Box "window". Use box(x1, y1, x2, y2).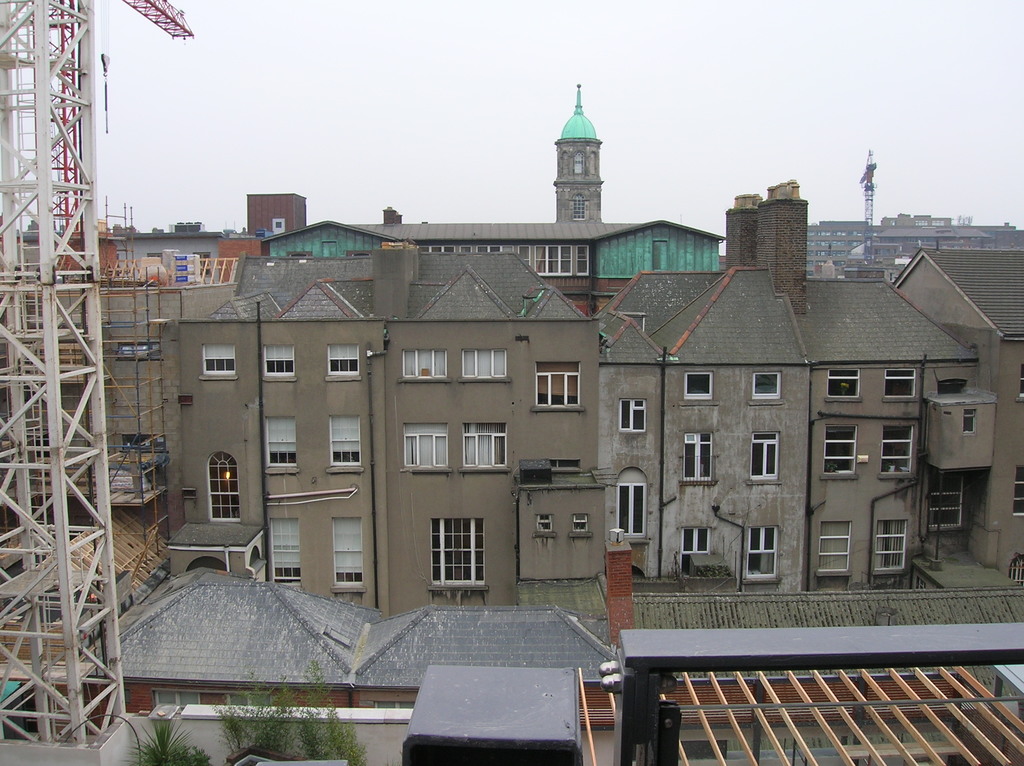
box(198, 344, 237, 378).
